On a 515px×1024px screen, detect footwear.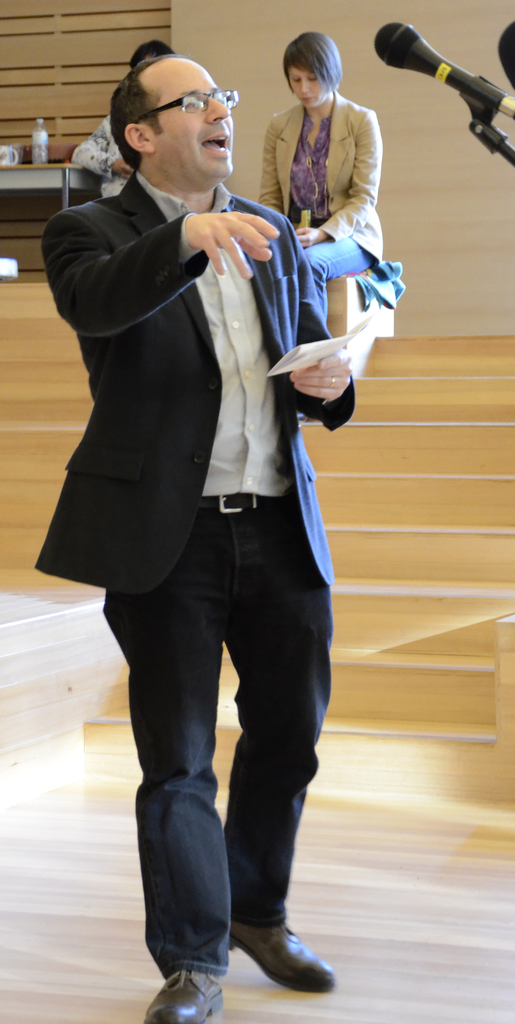
detection(141, 966, 225, 1023).
